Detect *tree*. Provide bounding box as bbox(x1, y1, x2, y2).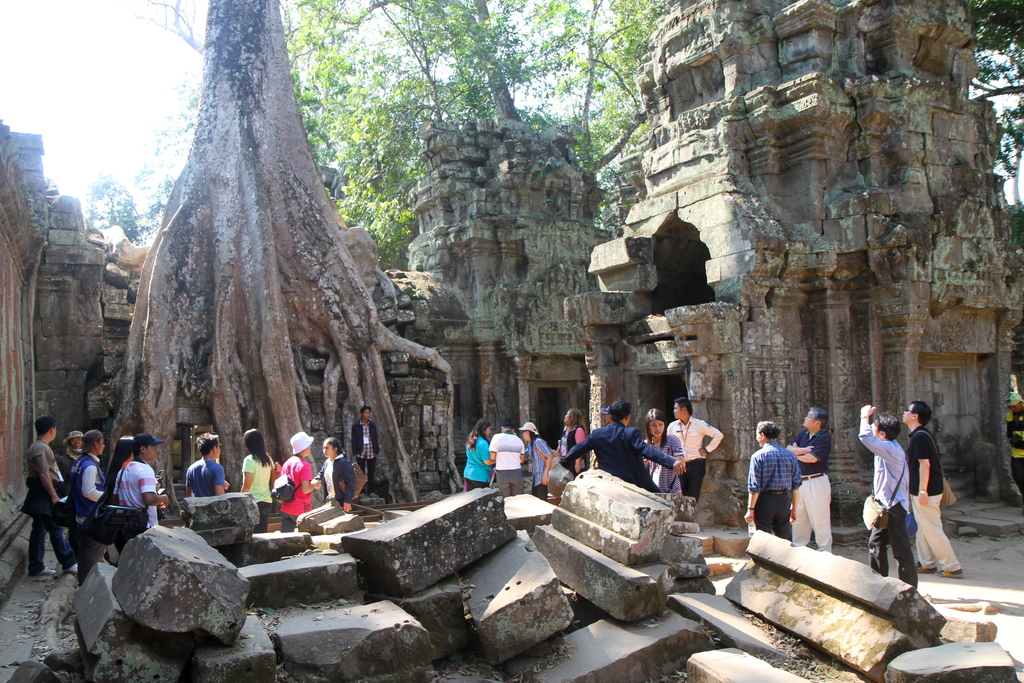
bbox(102, 1, 455, 505).
